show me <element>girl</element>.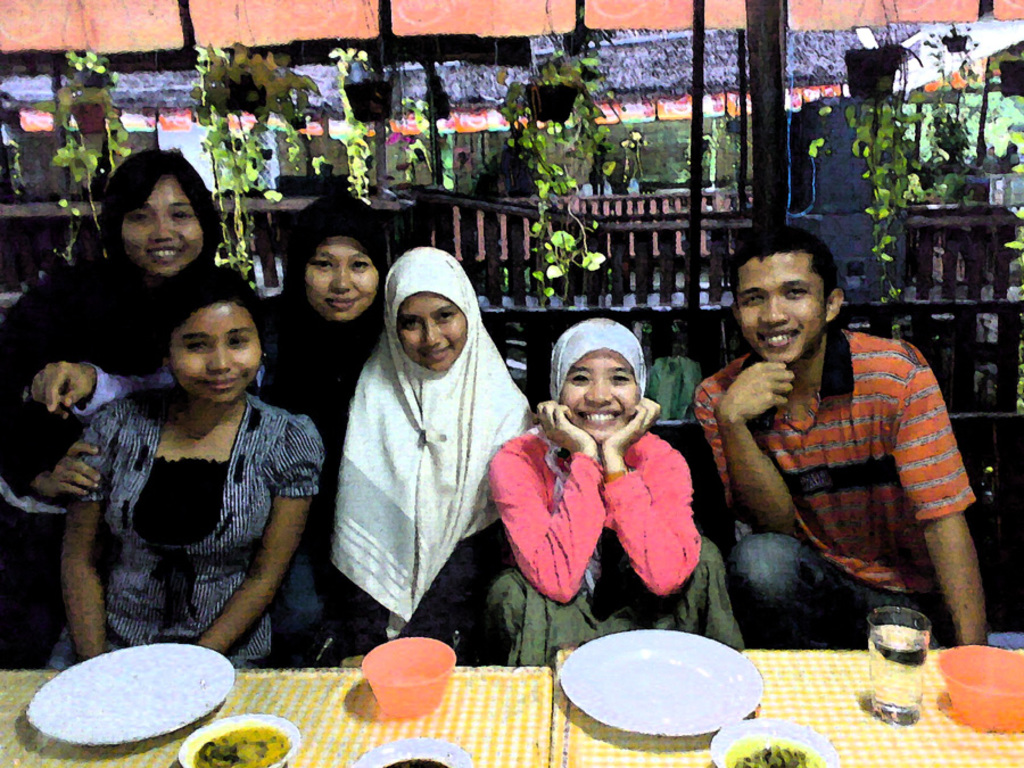
<element>girl</element> is here: 332, 246, 536, 664.
